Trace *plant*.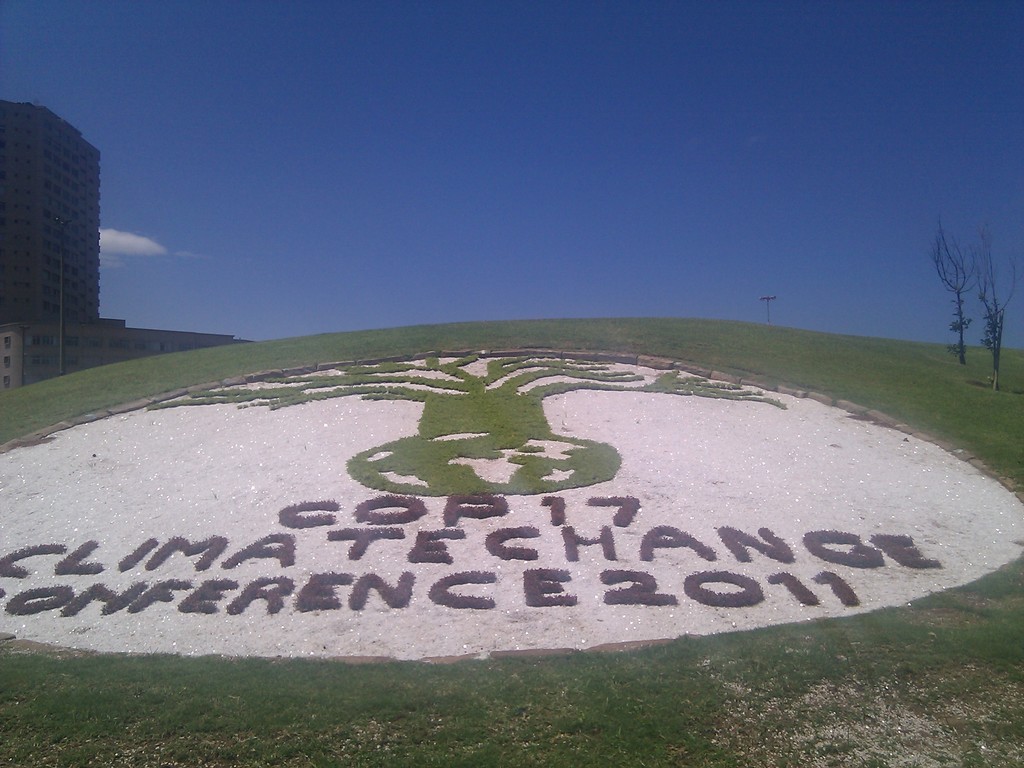
Traced to [588,491,641,528].
